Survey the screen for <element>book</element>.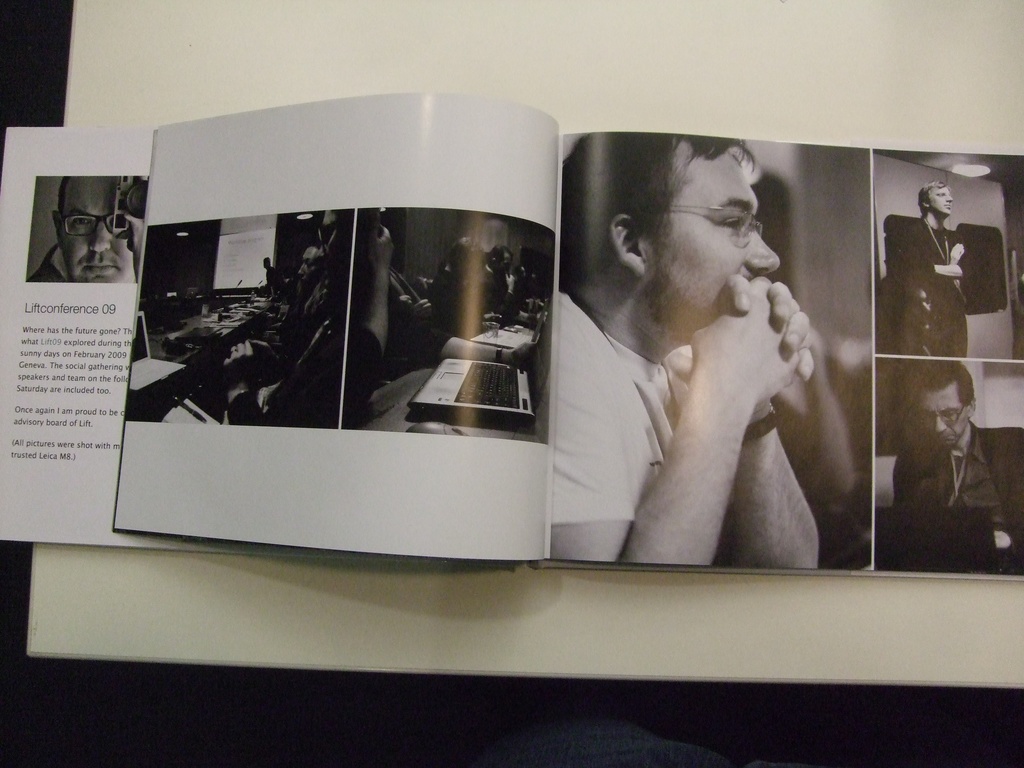
Survey found: bbox=(0, 123, 255, 558).
